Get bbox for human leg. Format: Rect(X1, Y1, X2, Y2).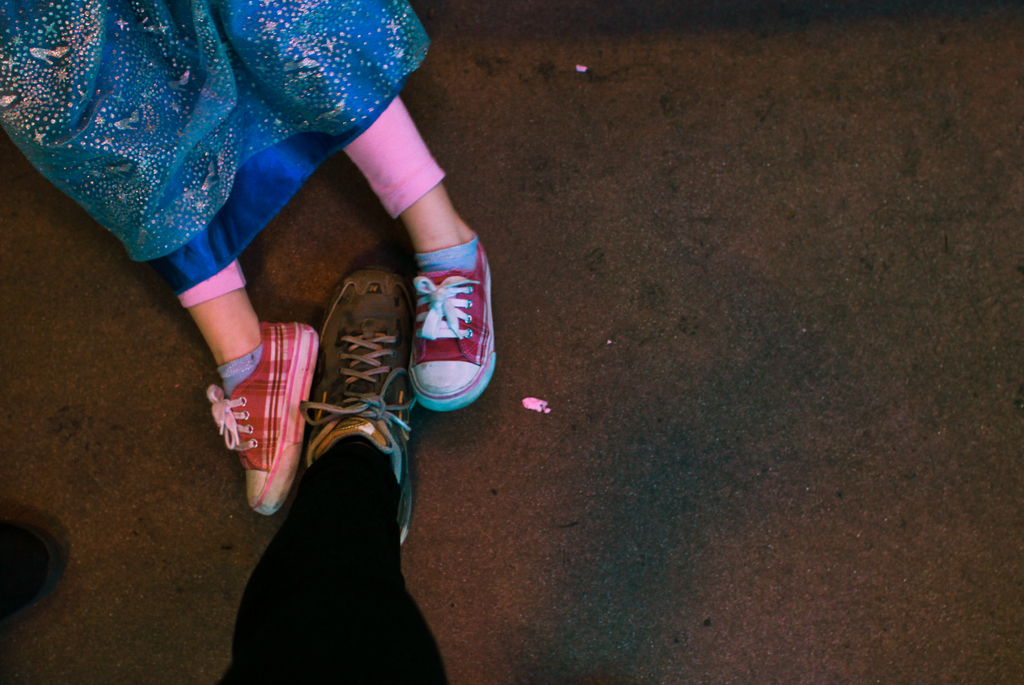
Rect(340, 103, 497, 412).
